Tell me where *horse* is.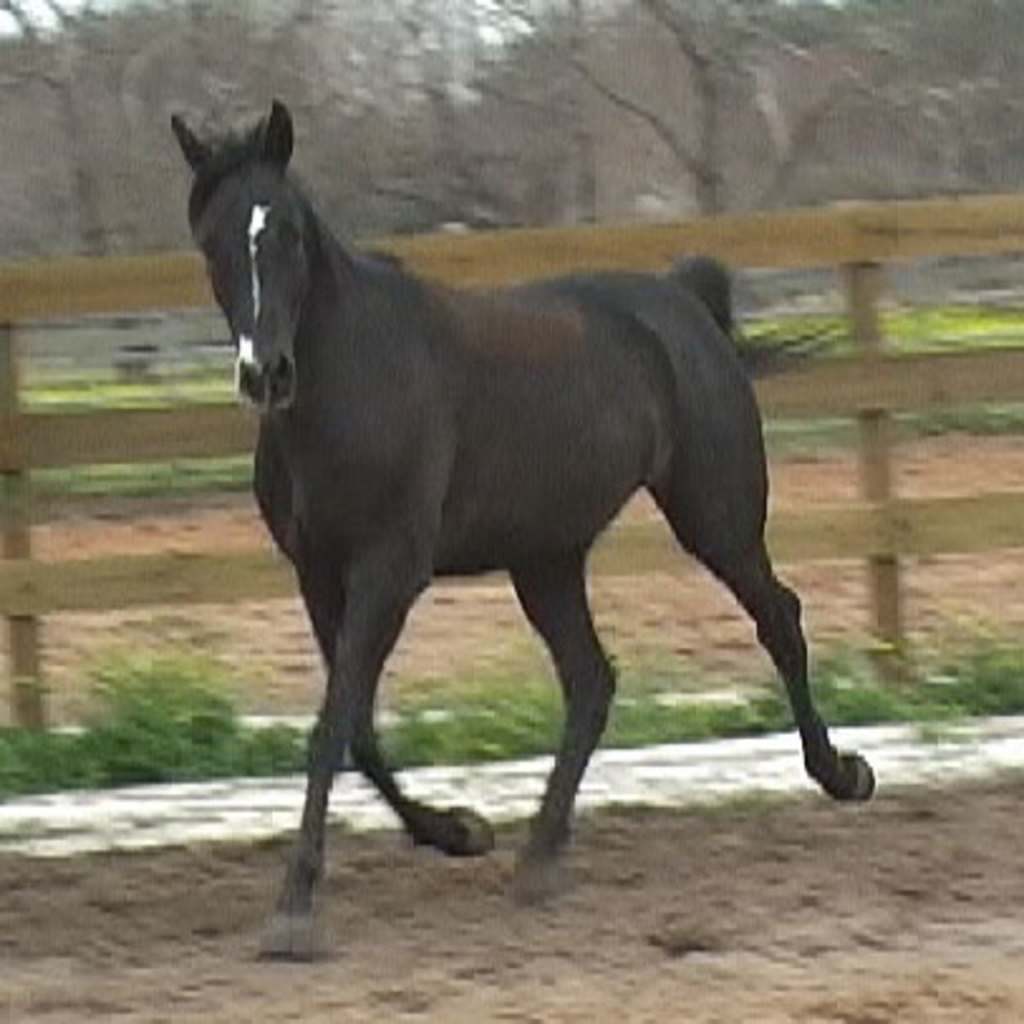
*horse* is at 161,96,878,966.
